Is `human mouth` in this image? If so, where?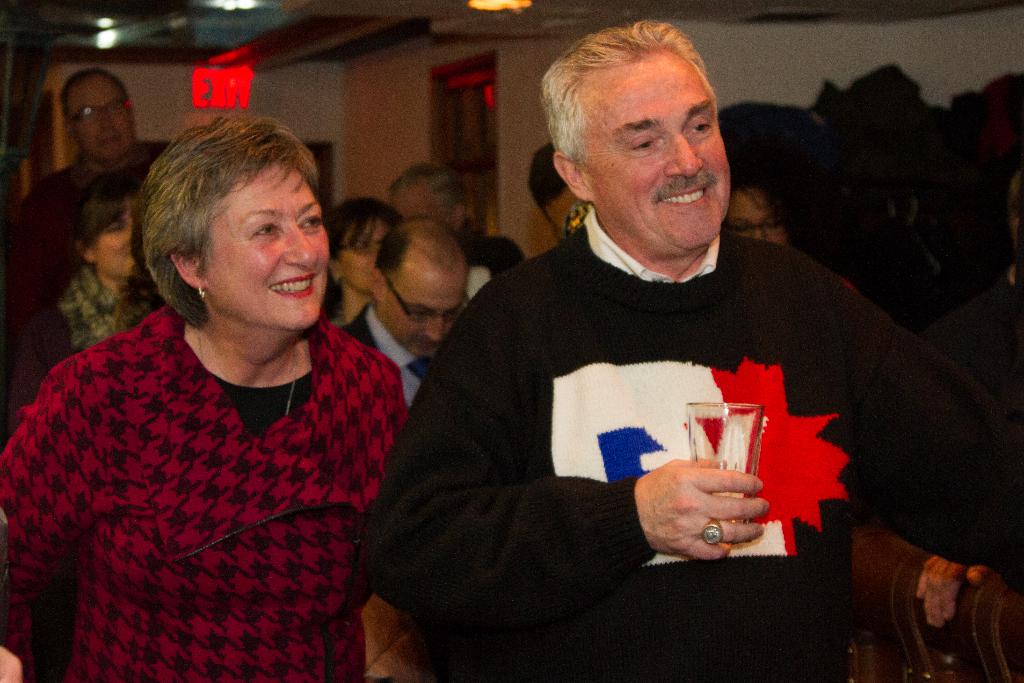
Yes, at box=[268, 278, 315, 298].
